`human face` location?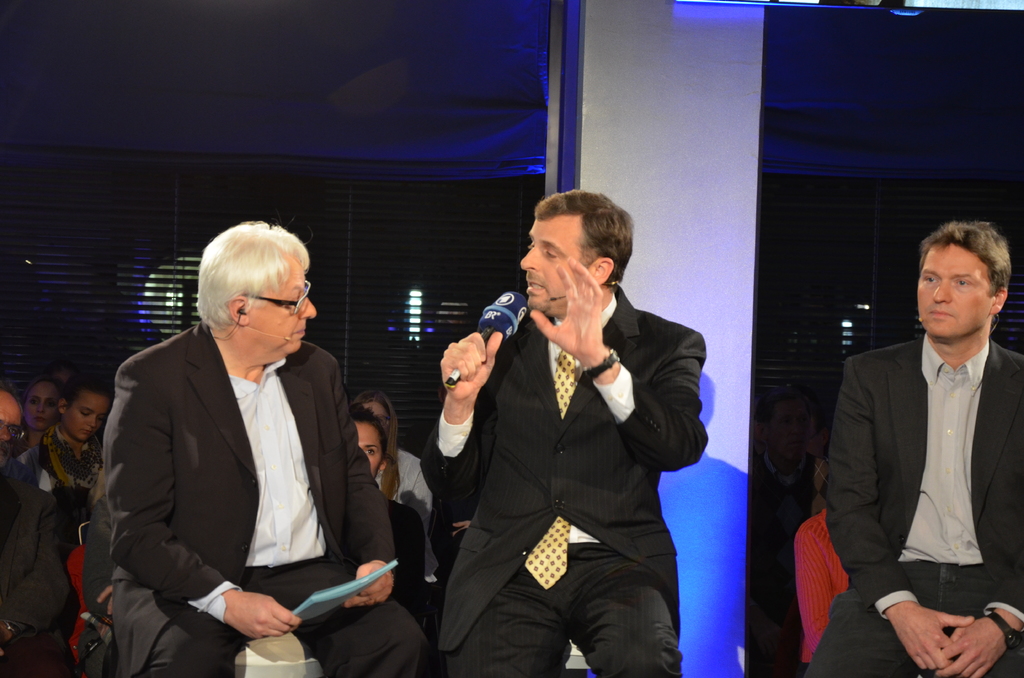
[x1=256, y1=259, x2=319, y2=352]
